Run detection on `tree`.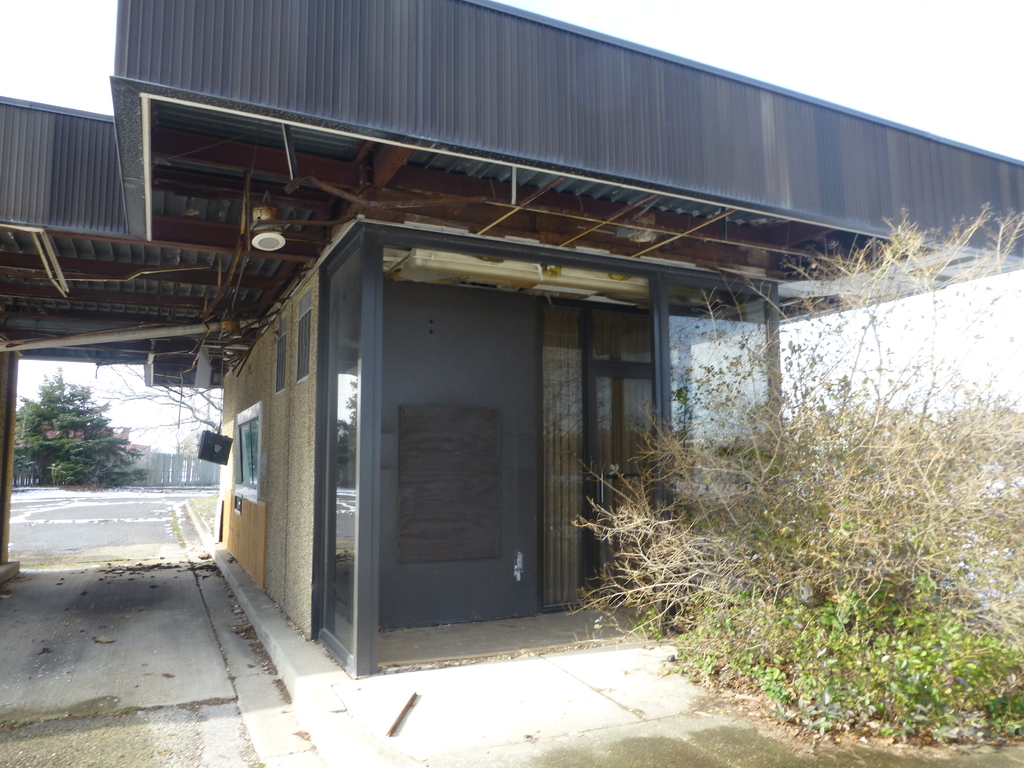
Result: <box>100,360,227,435</box>.
